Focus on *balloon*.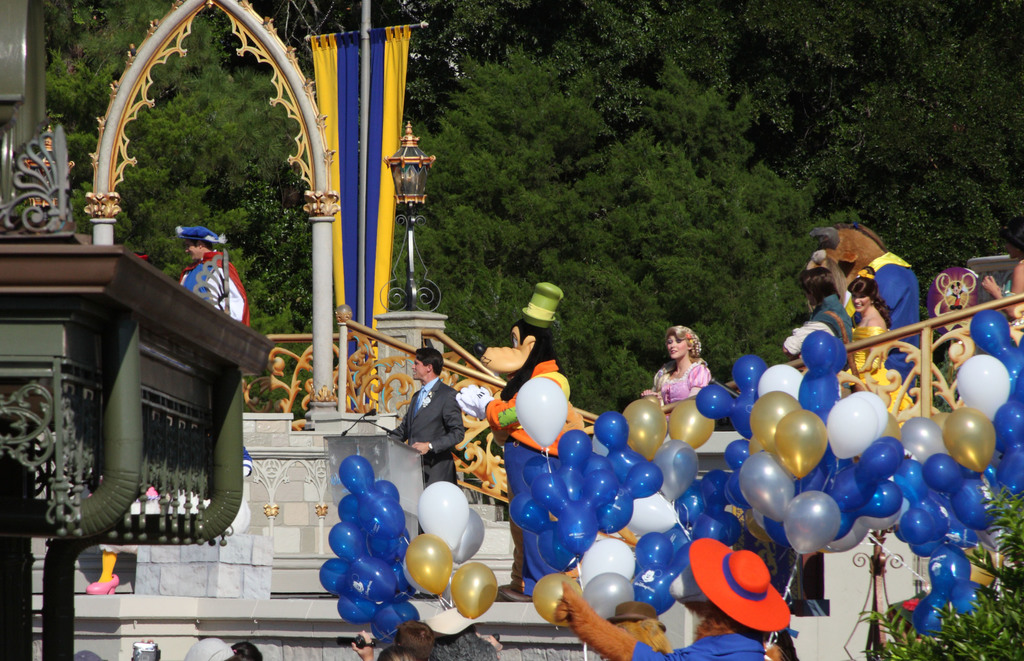
Focused at [888,459,936,547].
